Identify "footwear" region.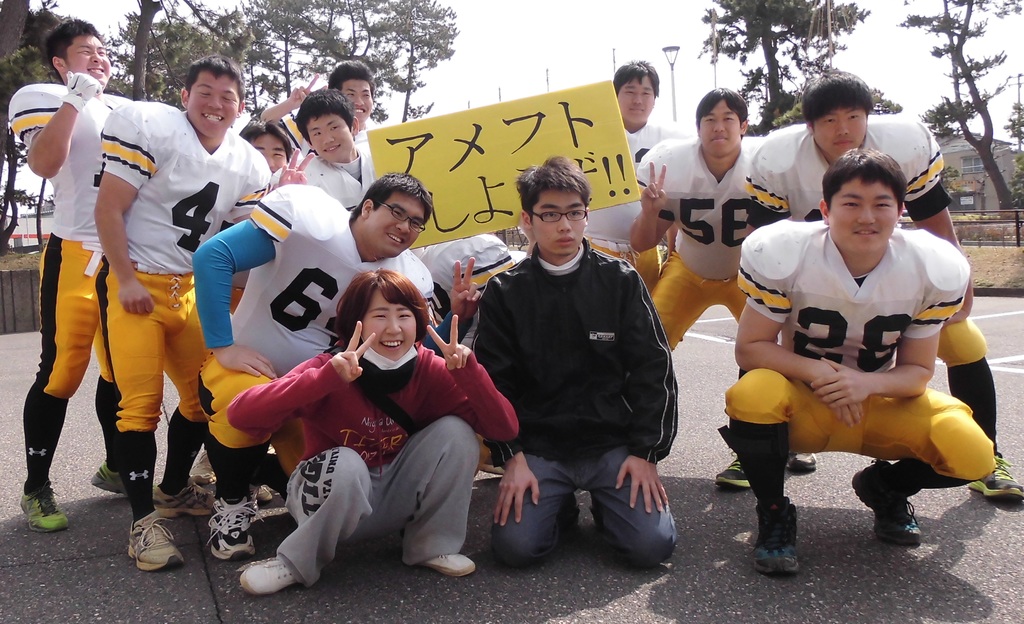
Region: [left=249, top=484, right=270, bottom=505].
